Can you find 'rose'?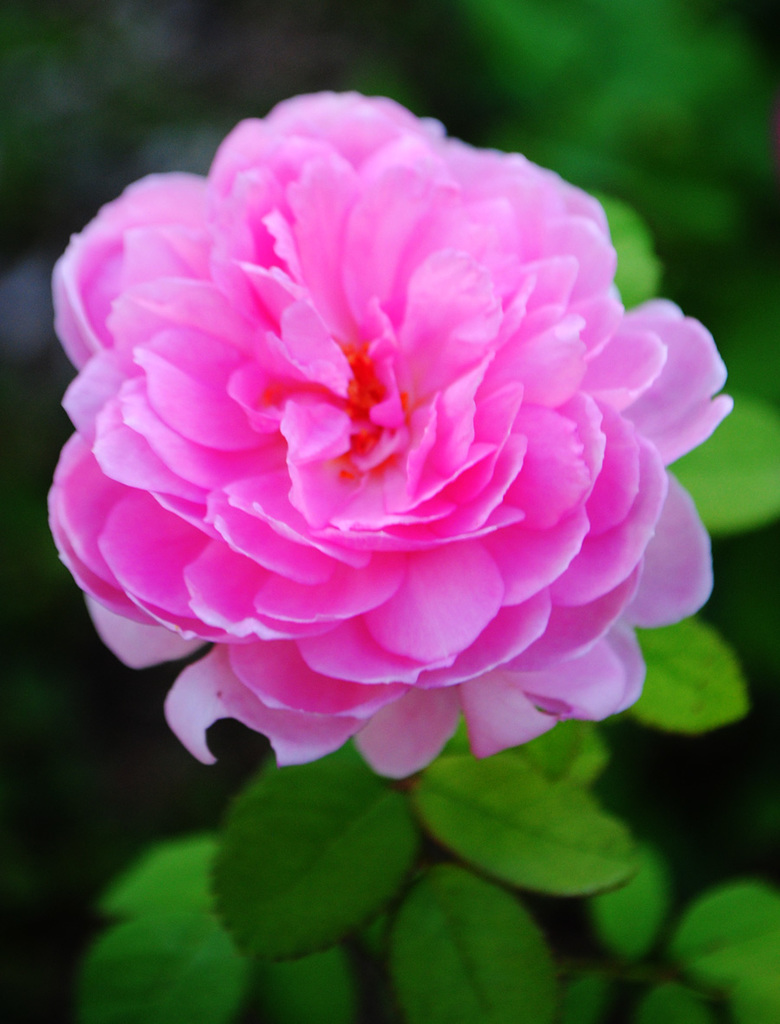
Yes, bounding box: [x1=49, y1=87, x2=737, y2=782].
